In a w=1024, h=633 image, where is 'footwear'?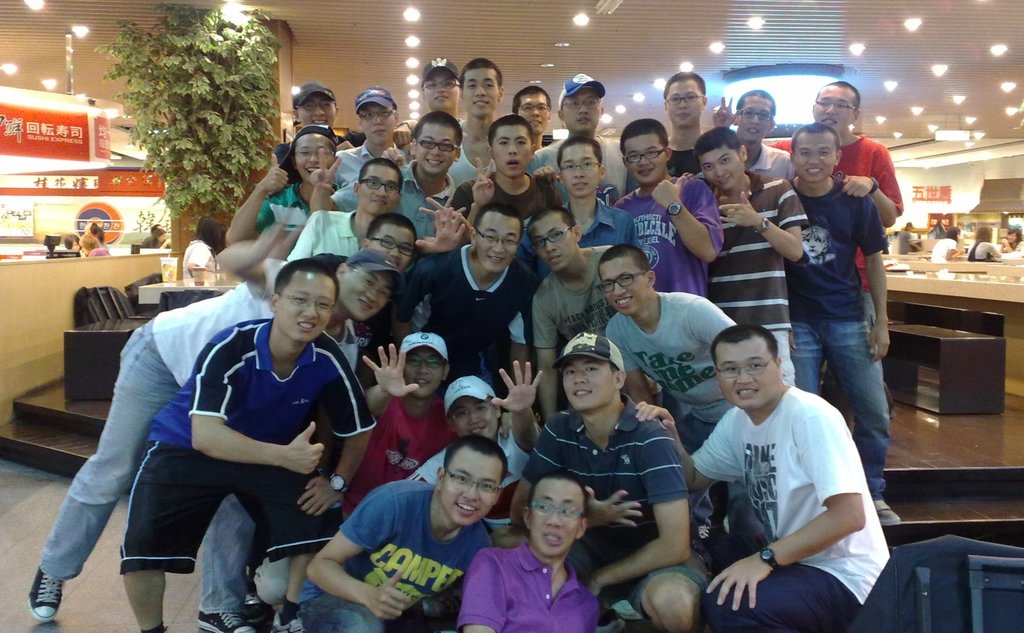
196:611:255:632.
